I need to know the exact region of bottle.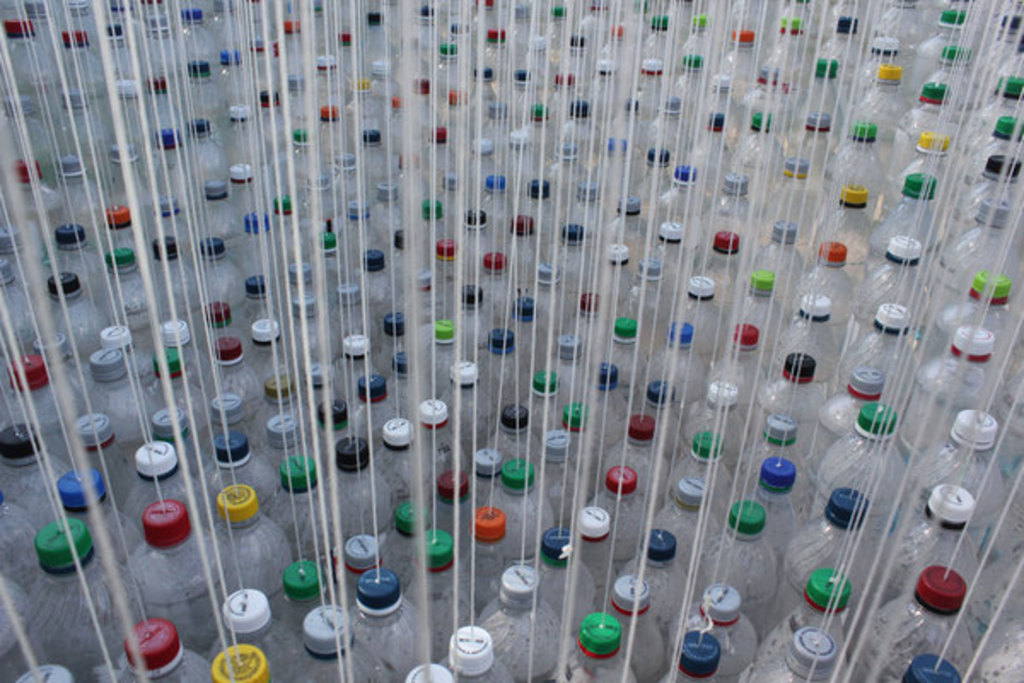
Region: bbox(46, 225, 118, 316).
